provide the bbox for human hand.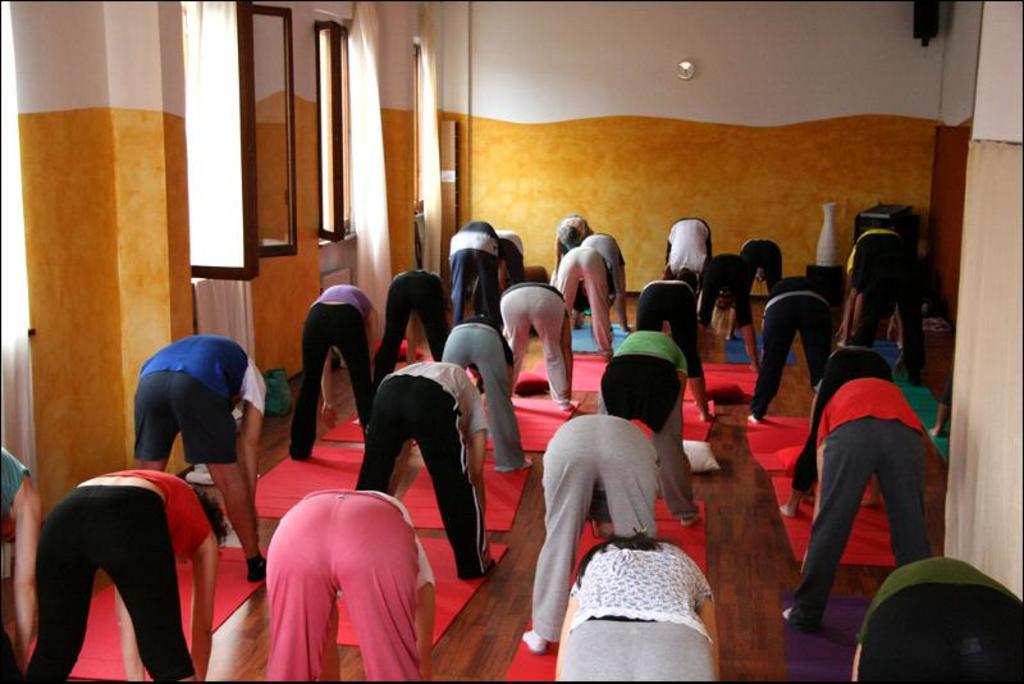
{"x1": 796, "y1": 548, "x2": 808, "y2": 579}.
